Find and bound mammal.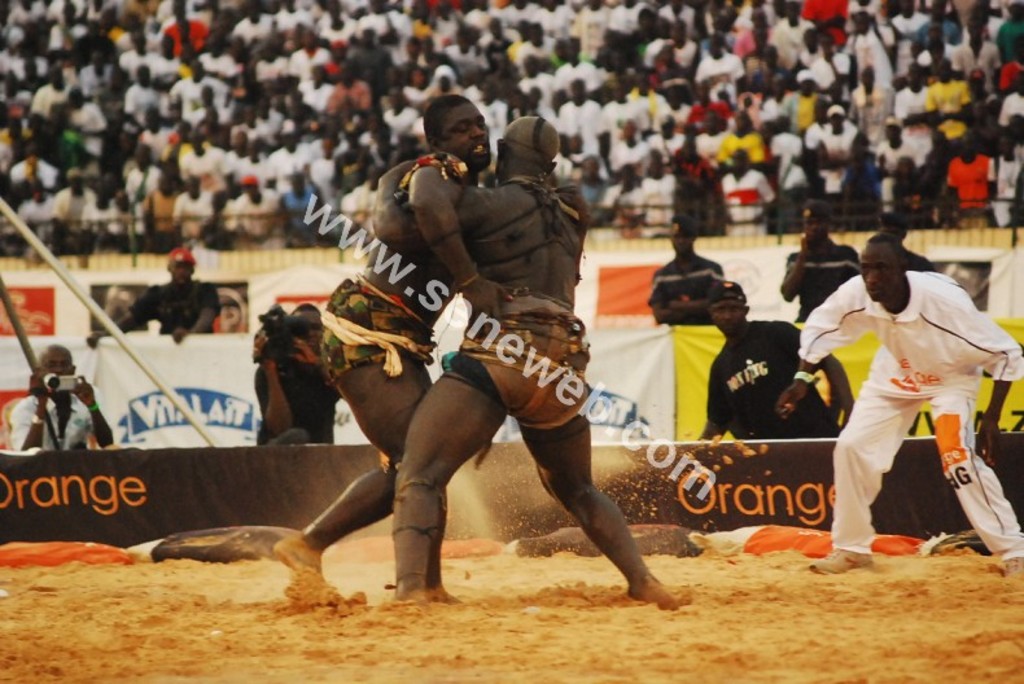
Bound: BBox(778, 192, 863, 319).
